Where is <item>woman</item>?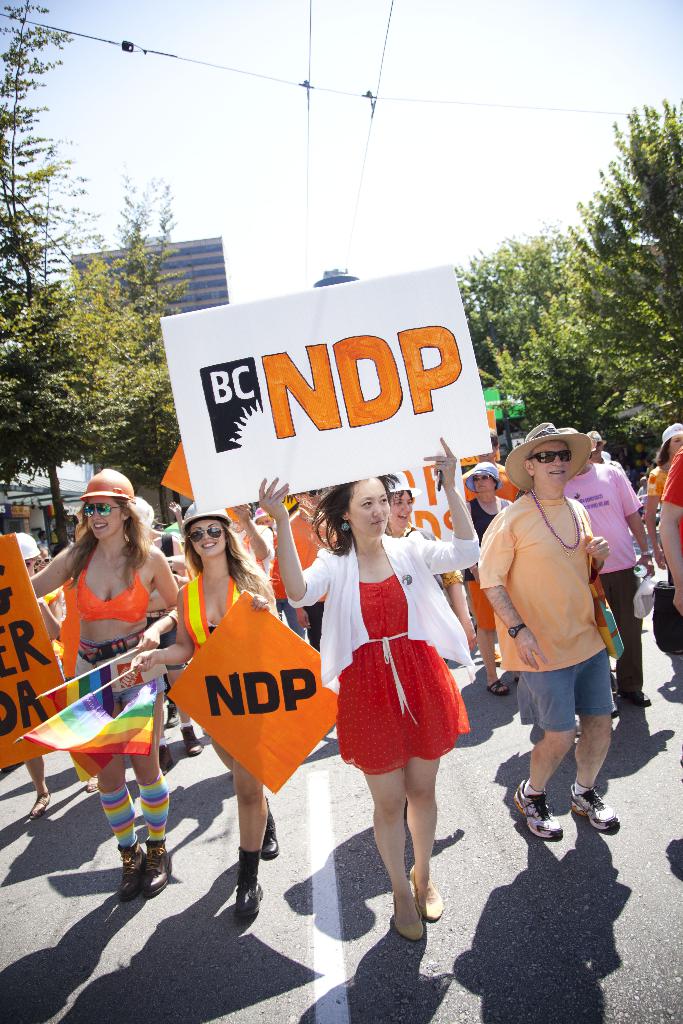
[left=253, top=436, right=482, bottom=941].
